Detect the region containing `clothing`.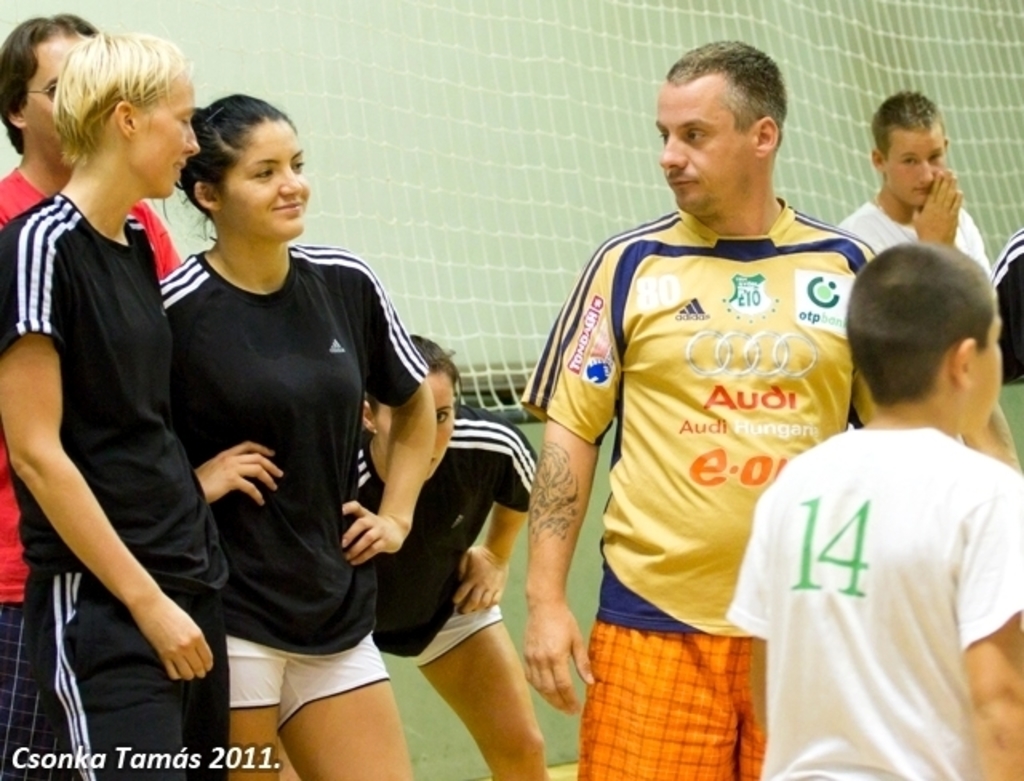
(x1=160, y1=243, x2=427, y2=728).
